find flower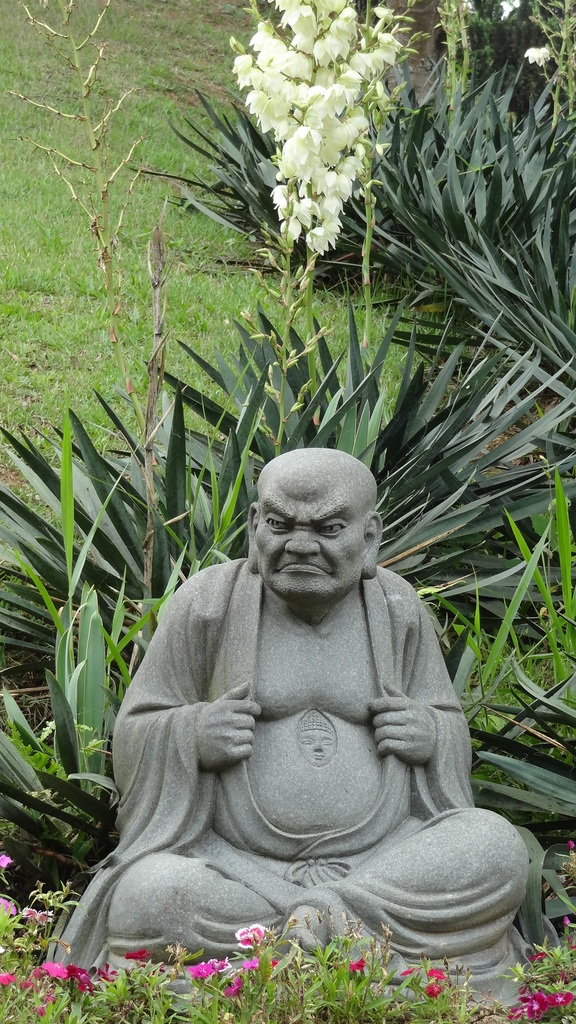
BBox(424, 979, 445, 998)
